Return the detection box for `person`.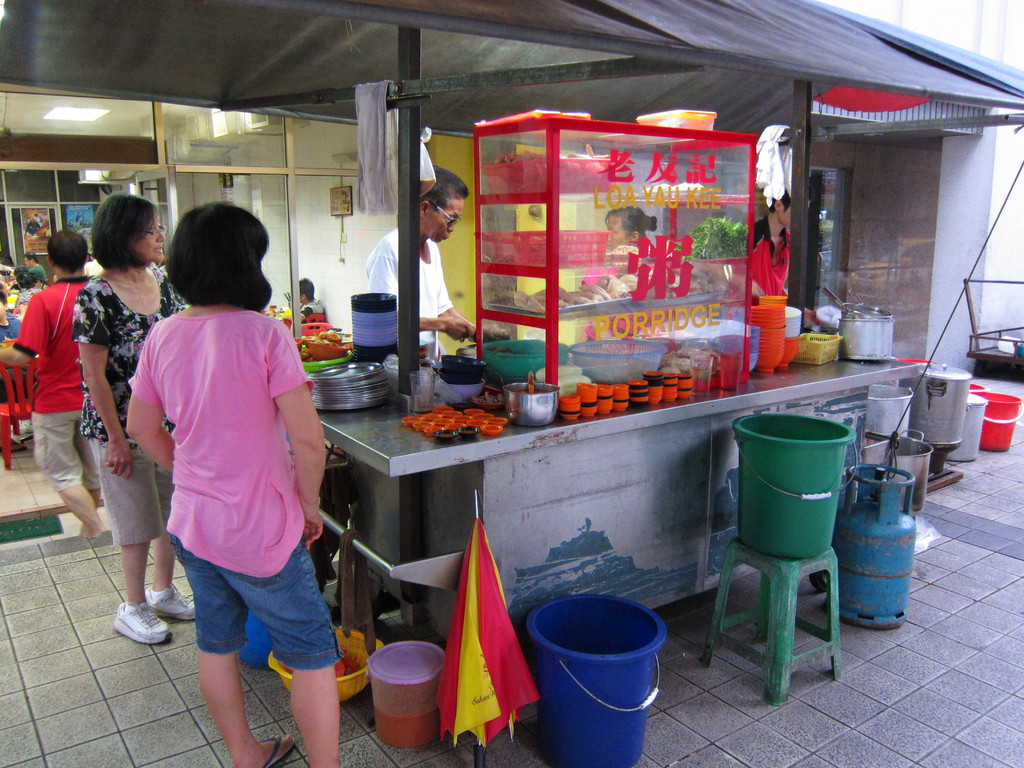
<bbox>593, 203, 660, 275</bbox>.
